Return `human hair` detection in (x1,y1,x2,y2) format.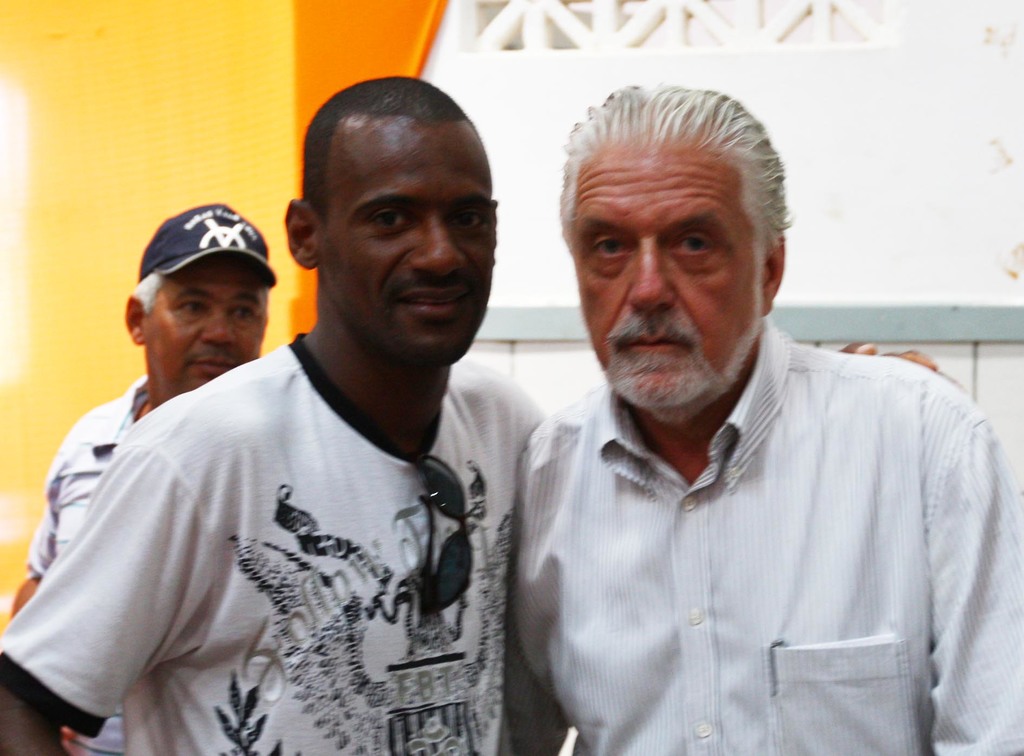
(301,72,468,197).
